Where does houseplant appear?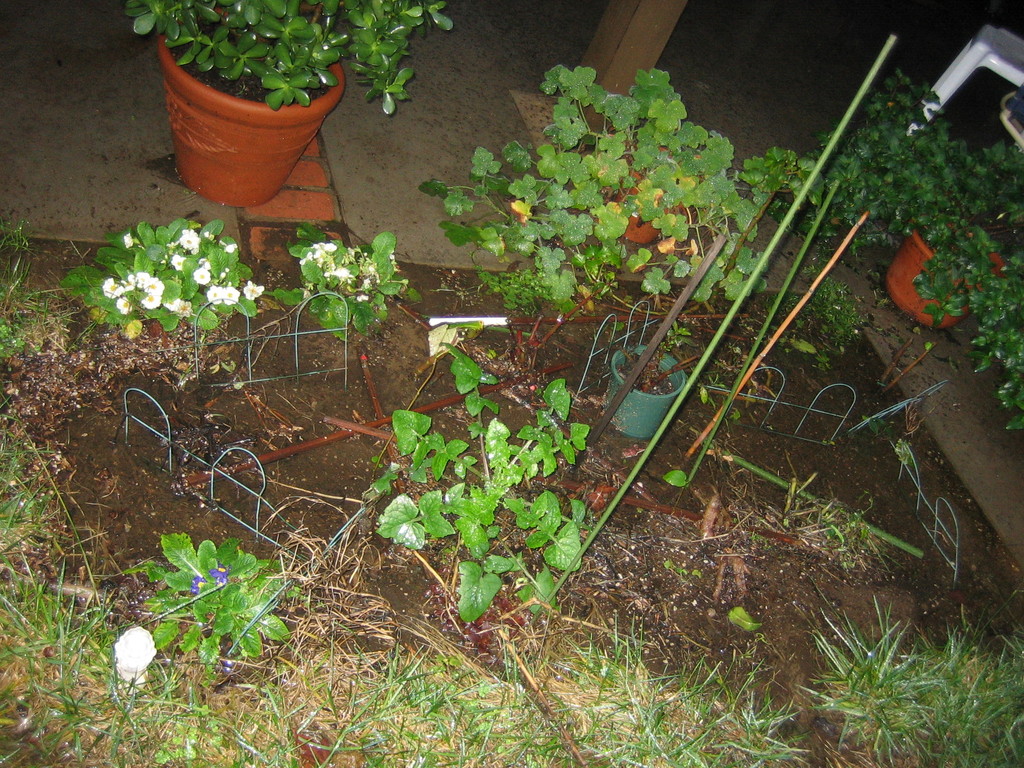
Appears at bbox=(415, 61, 774, 299).
